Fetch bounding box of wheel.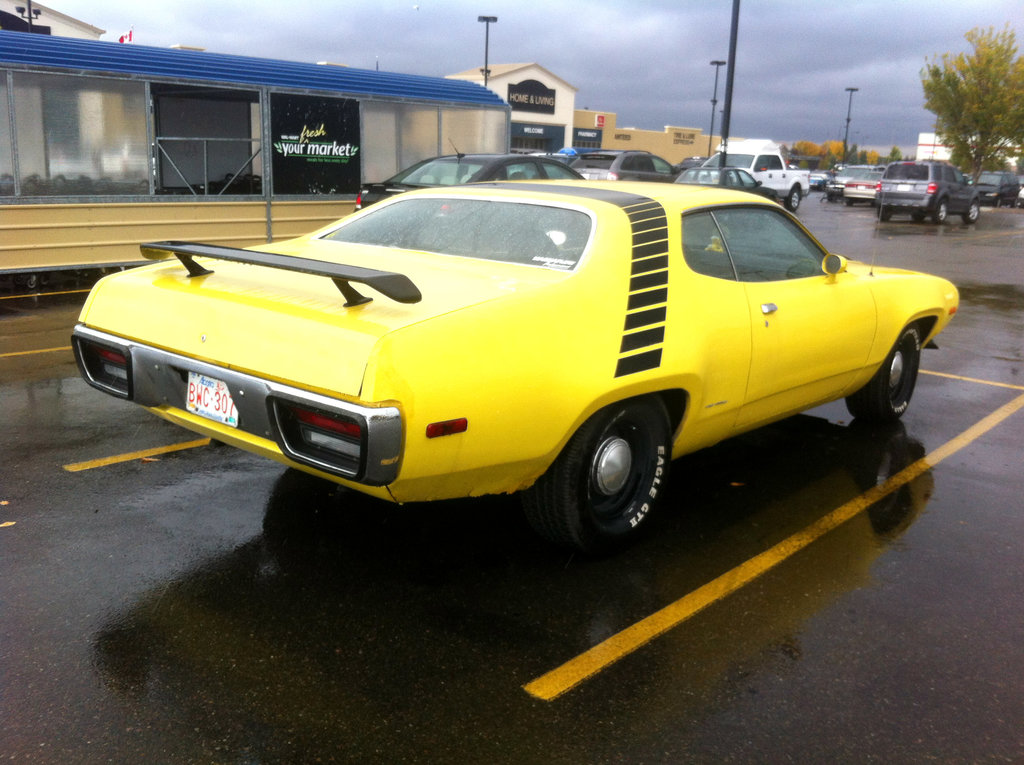
Bbox: (783,185,799,210).
